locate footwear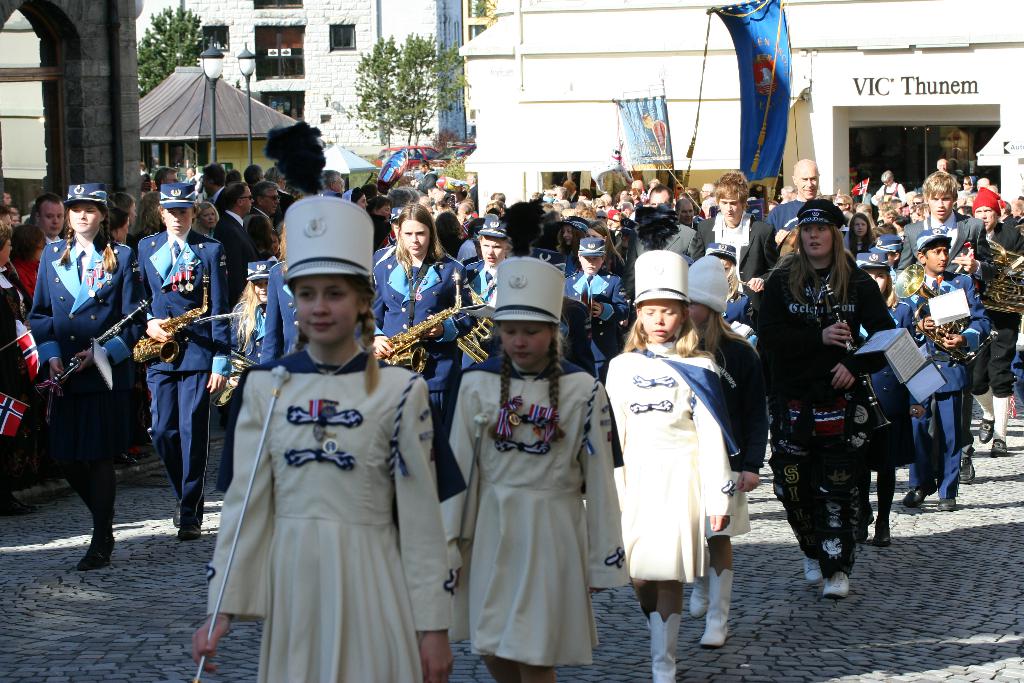
<box>651,611,677,682</box>
